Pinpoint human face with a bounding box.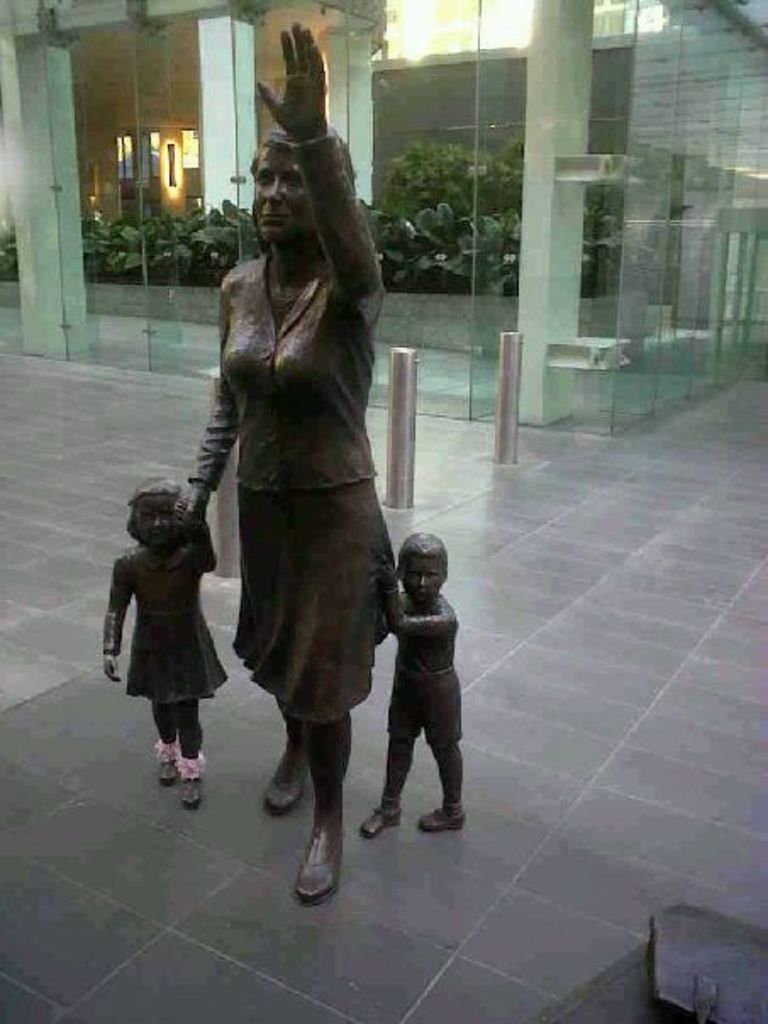
x1=403 y1=565 x2=439 y2=604.
